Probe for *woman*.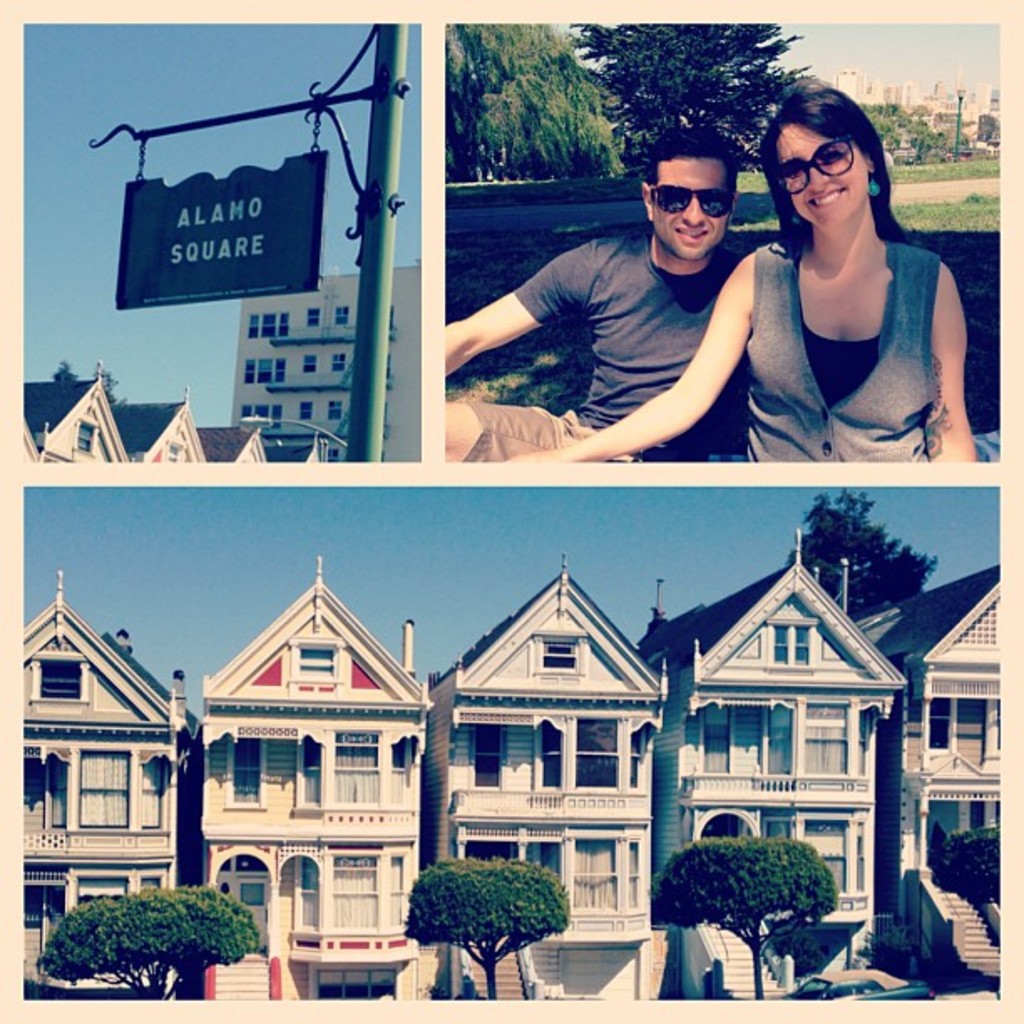
Probe result: (left=599, top=105, right=955, bottom=492).
